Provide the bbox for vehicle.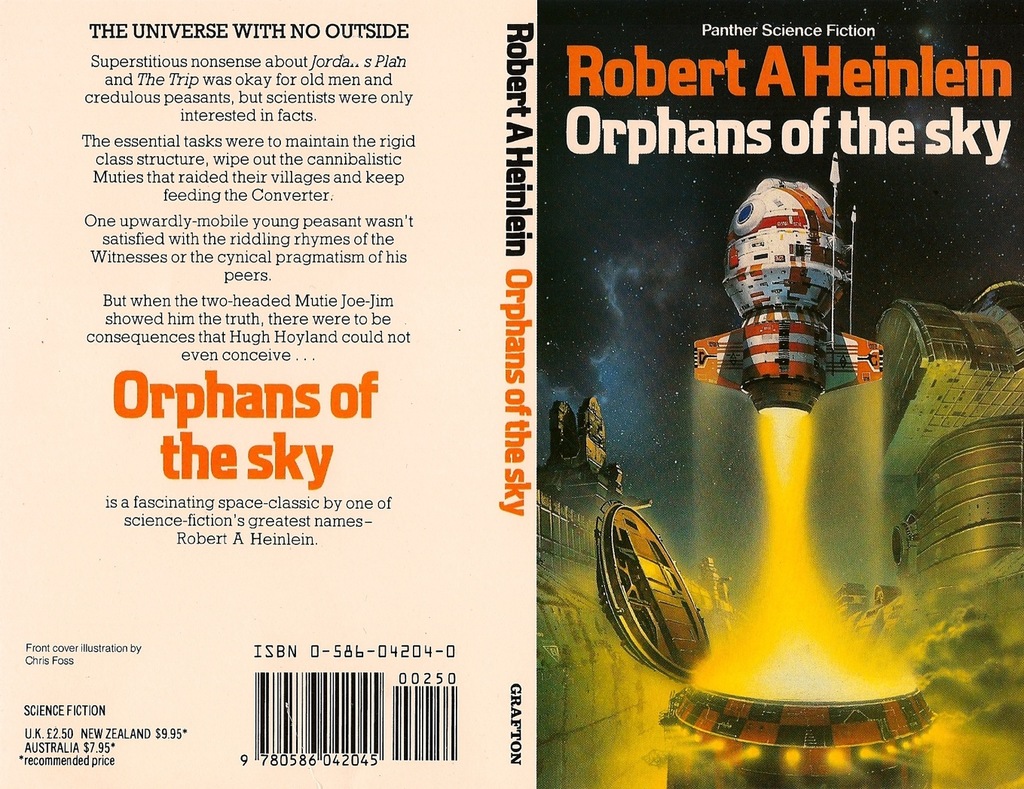
bbox=(693, 151, 882, 417).
